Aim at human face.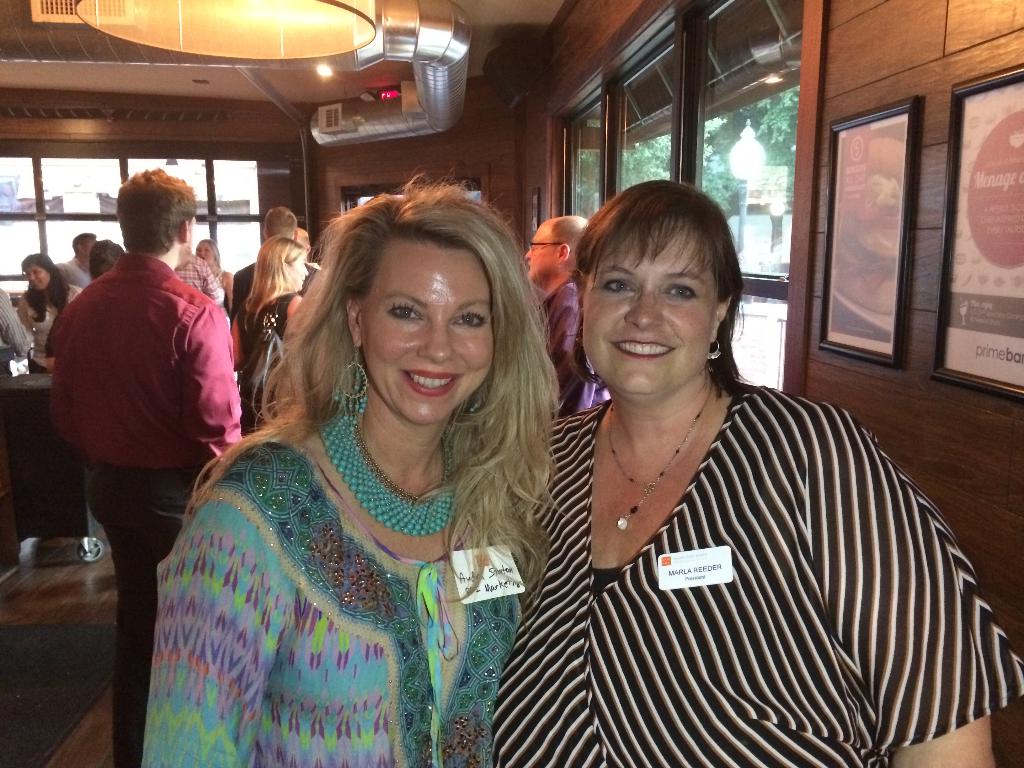
Aimed at 75, 237, 95, 259.
